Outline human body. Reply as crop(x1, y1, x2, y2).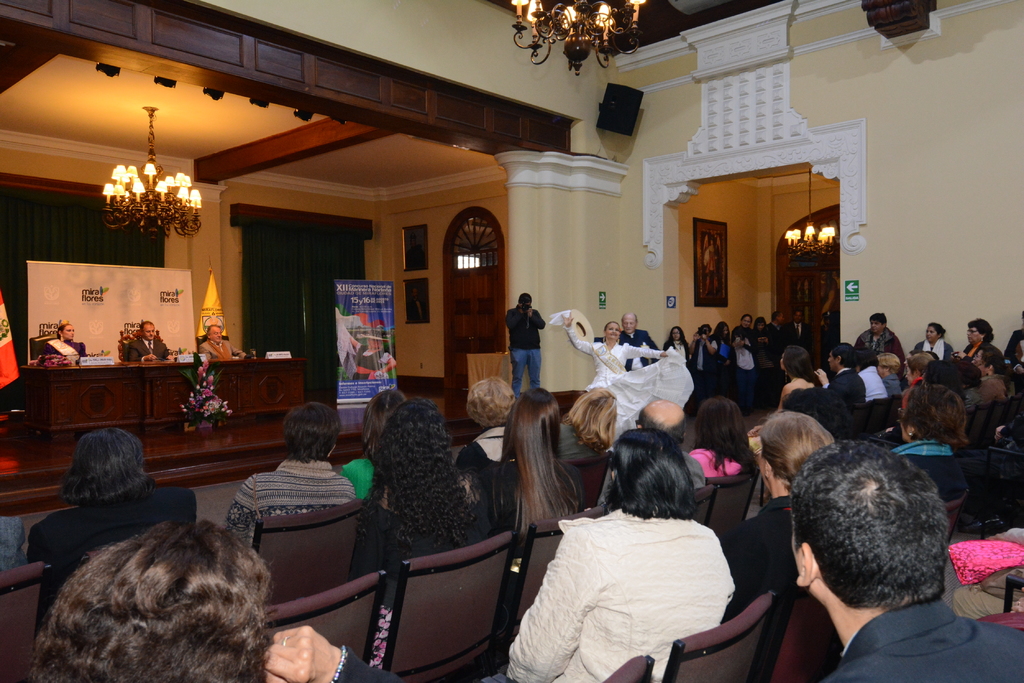
crop(459, 425, 514, 463).
